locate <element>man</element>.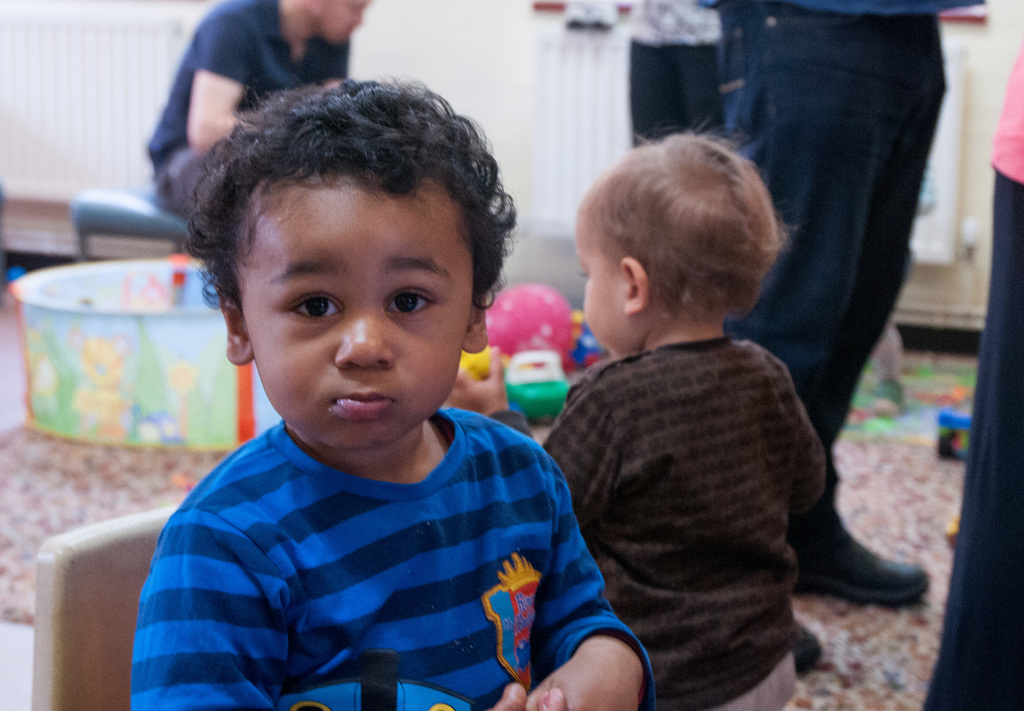
Bounding box: pyautogui.locateOnScreen(624, 0, 726, 162).
